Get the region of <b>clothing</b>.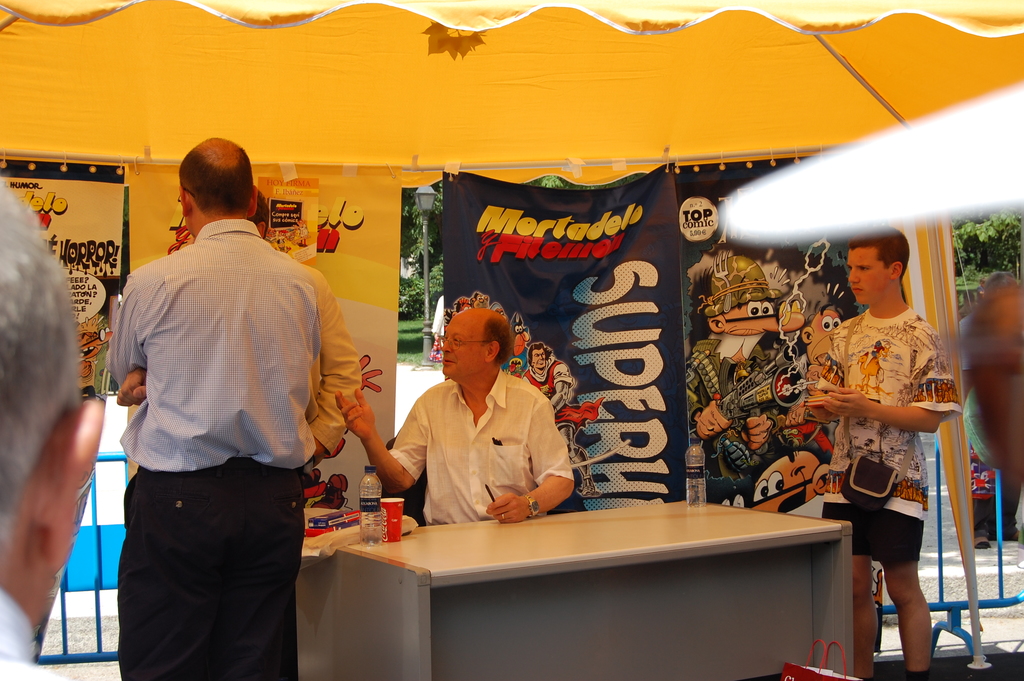
left=120, top=254, right=366, bottom=492.
